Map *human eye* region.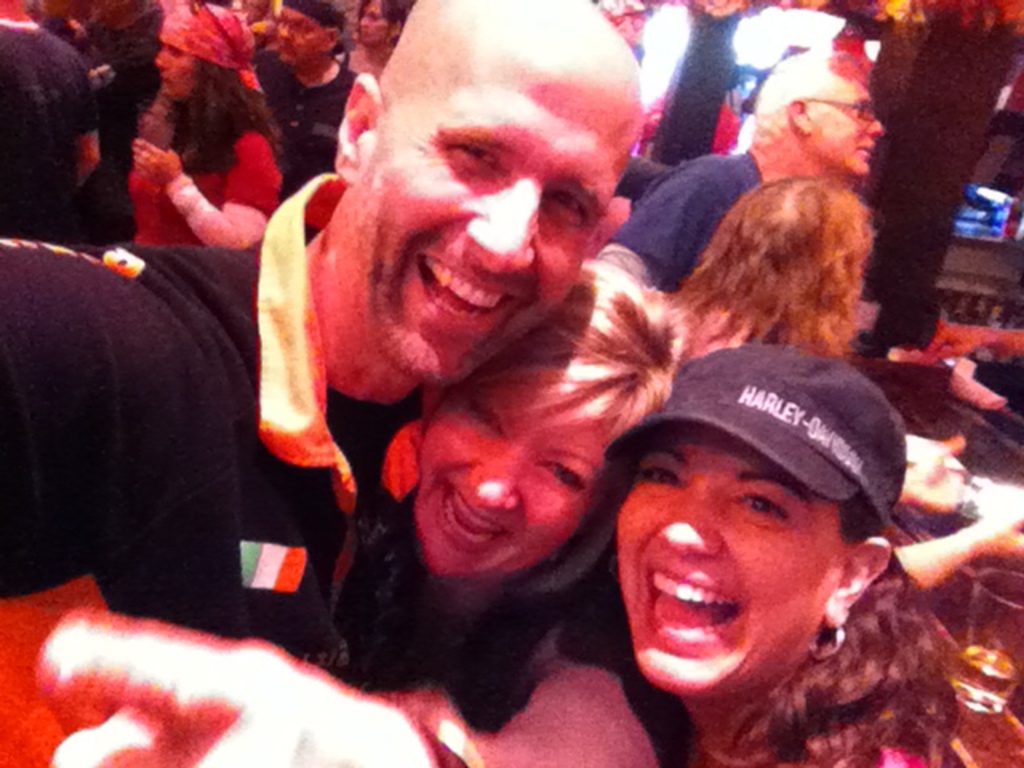
Mapped to left=451, top=141, right=514, bottom=182.
